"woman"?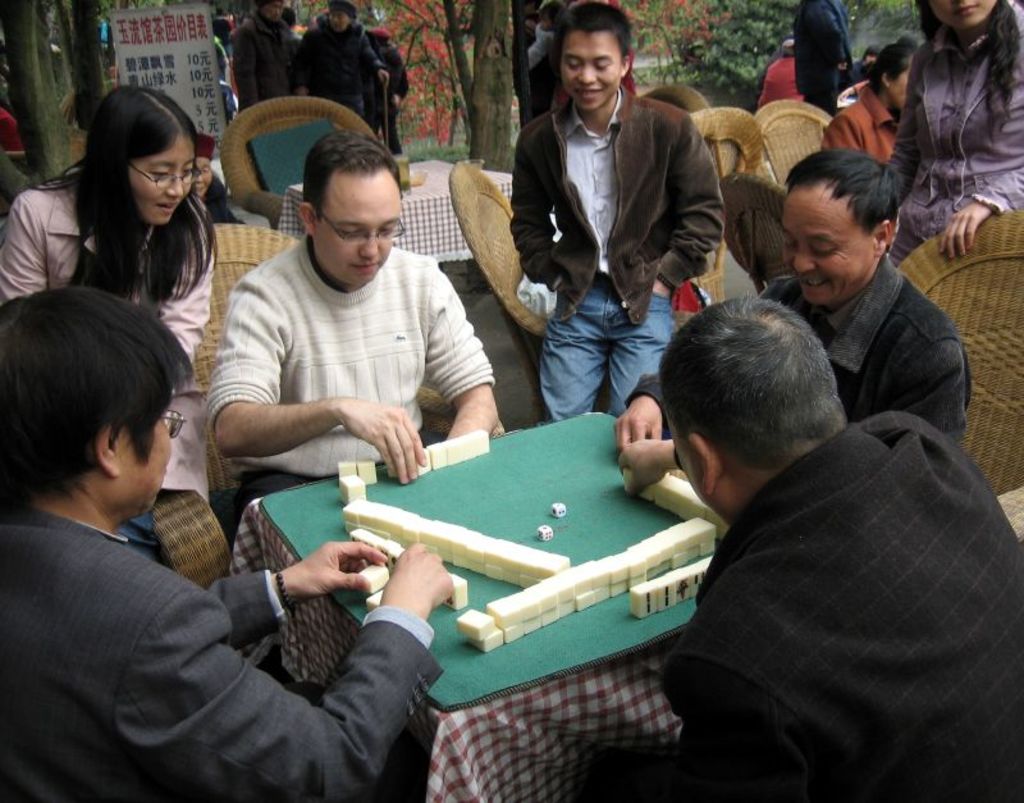
{"left": 819, "top": 32, "right": 923, "bottom": 158}
